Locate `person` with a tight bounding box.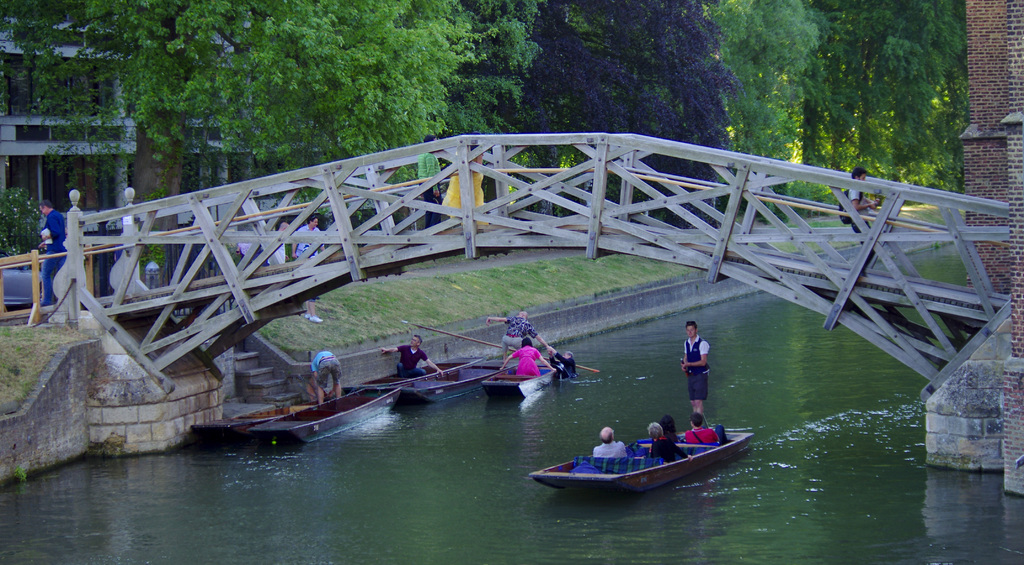
BBox(680, 322, 710, 418).
